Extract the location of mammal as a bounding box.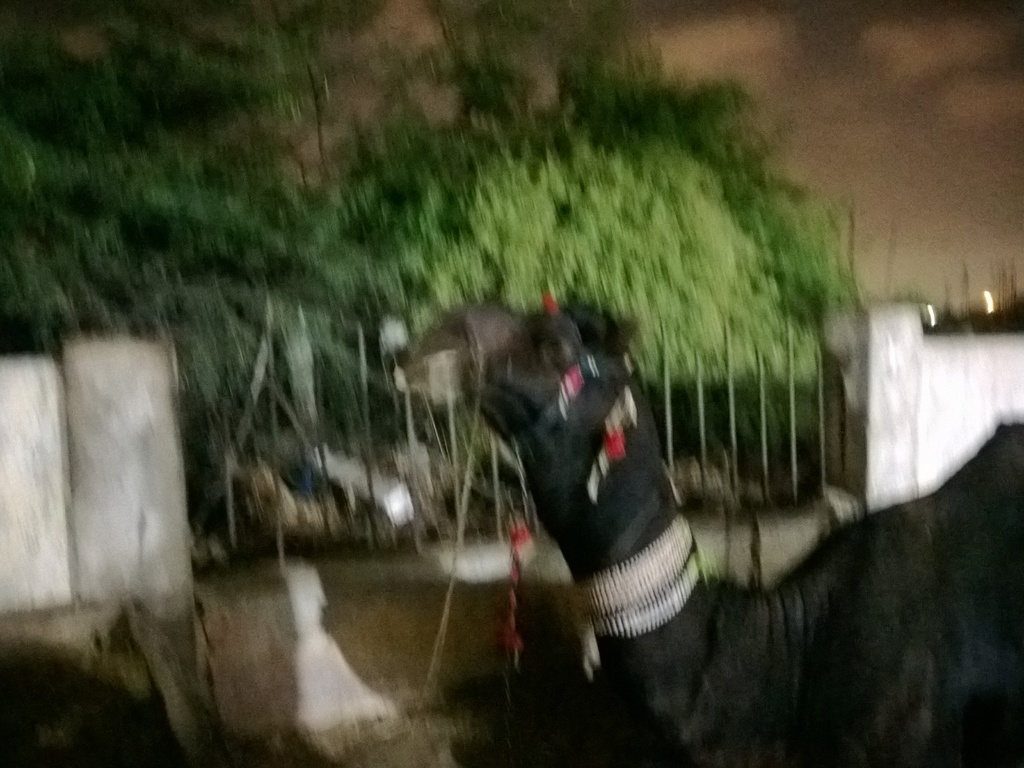
crop(461, 303, 1023, 767).
